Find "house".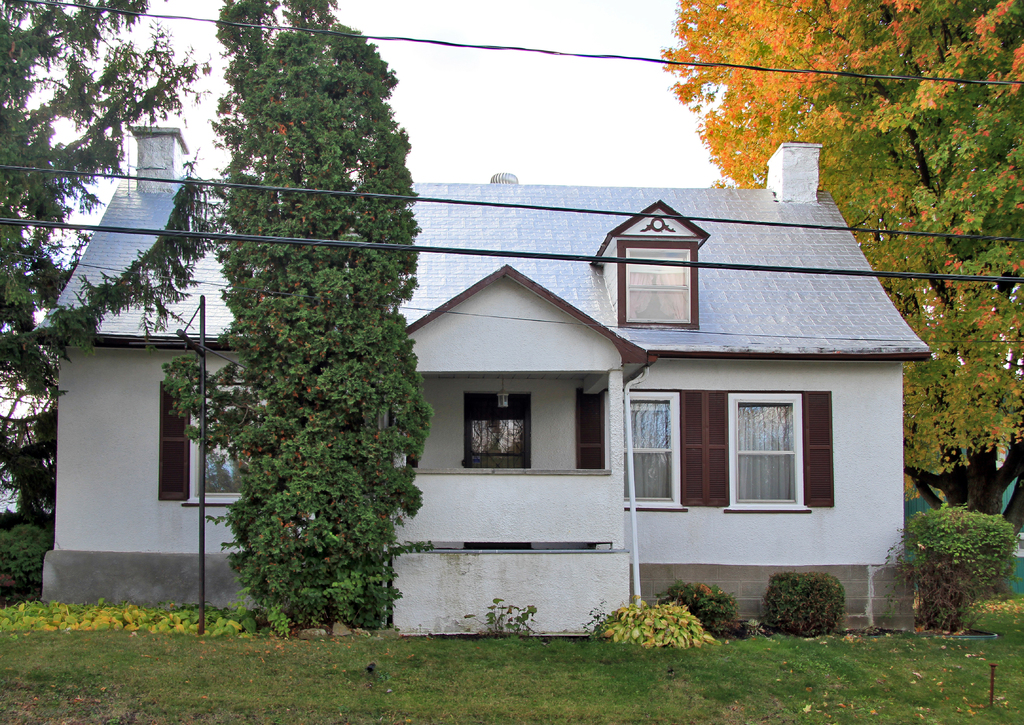
[left=49, top=87, right=950, bottom=602].
